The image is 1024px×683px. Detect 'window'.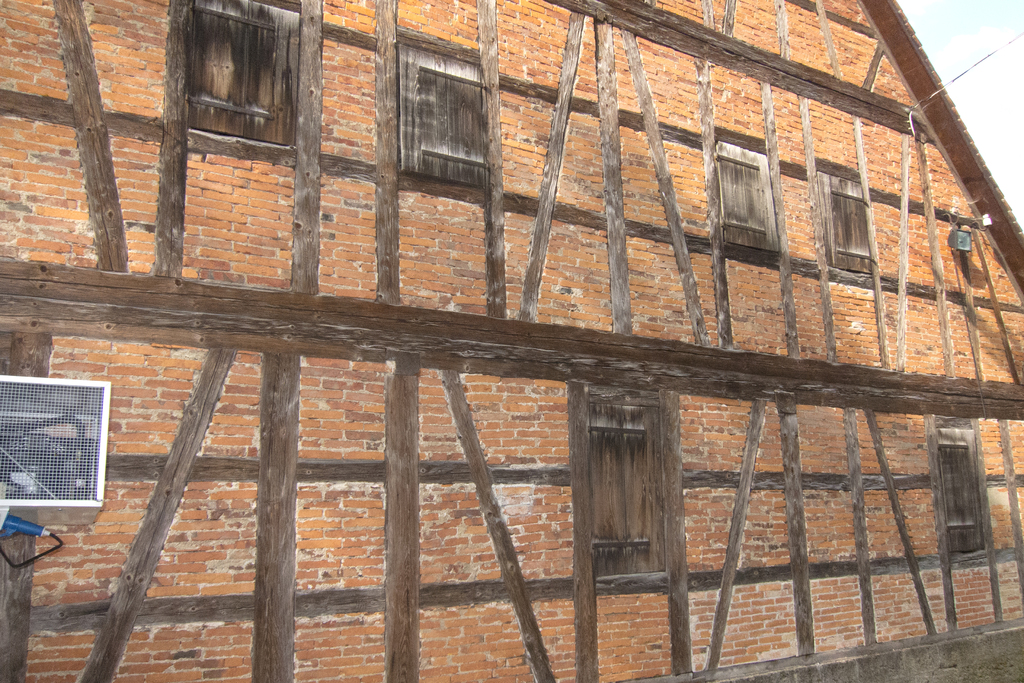
Detection: crop(583, 374, 667, 569).
